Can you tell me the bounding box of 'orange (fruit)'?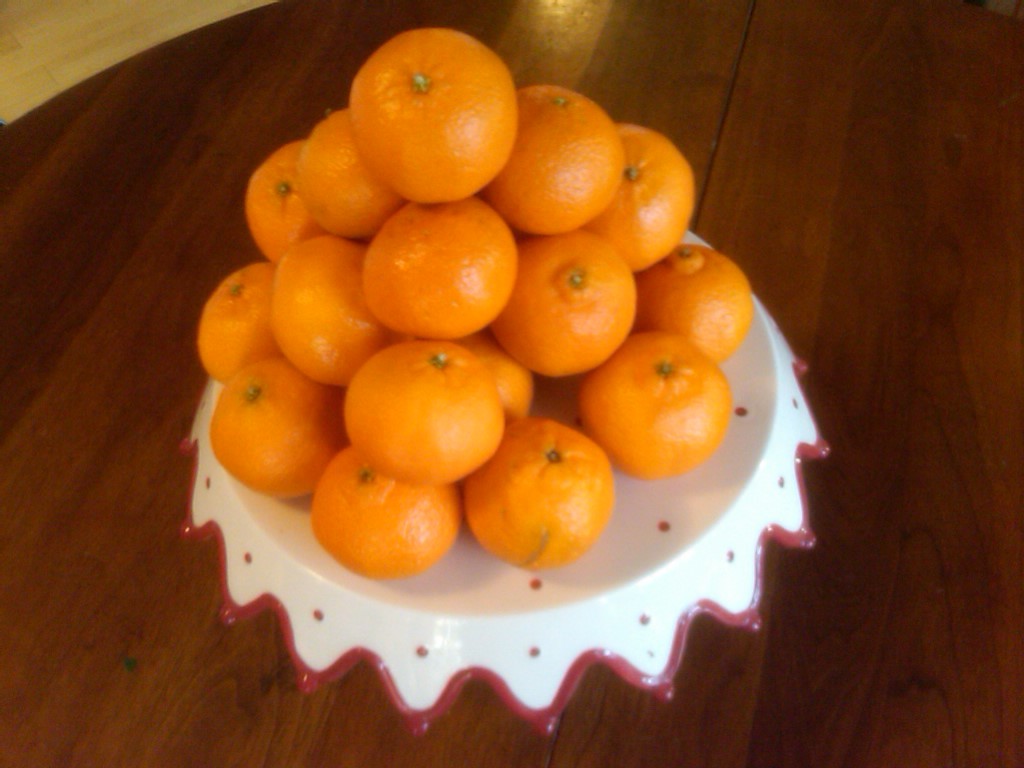
region(346, 341, 499, 480).
